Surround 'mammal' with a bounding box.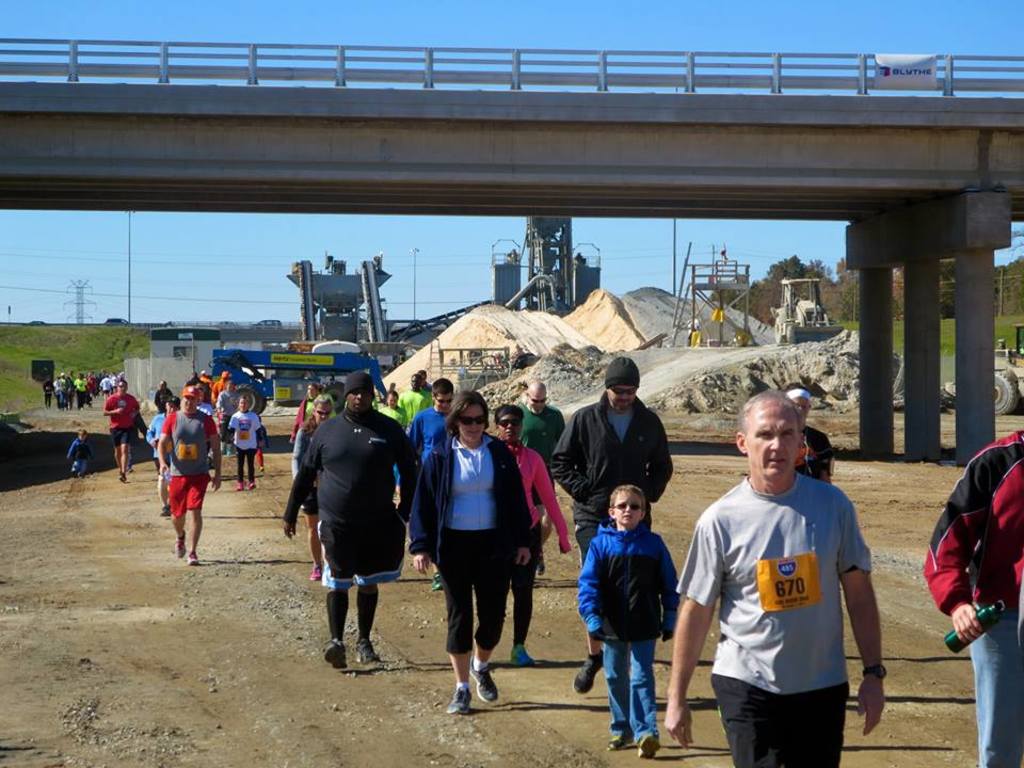
{"x1": 70, "y1": 428, "x2": 95, "y2": 475}.
